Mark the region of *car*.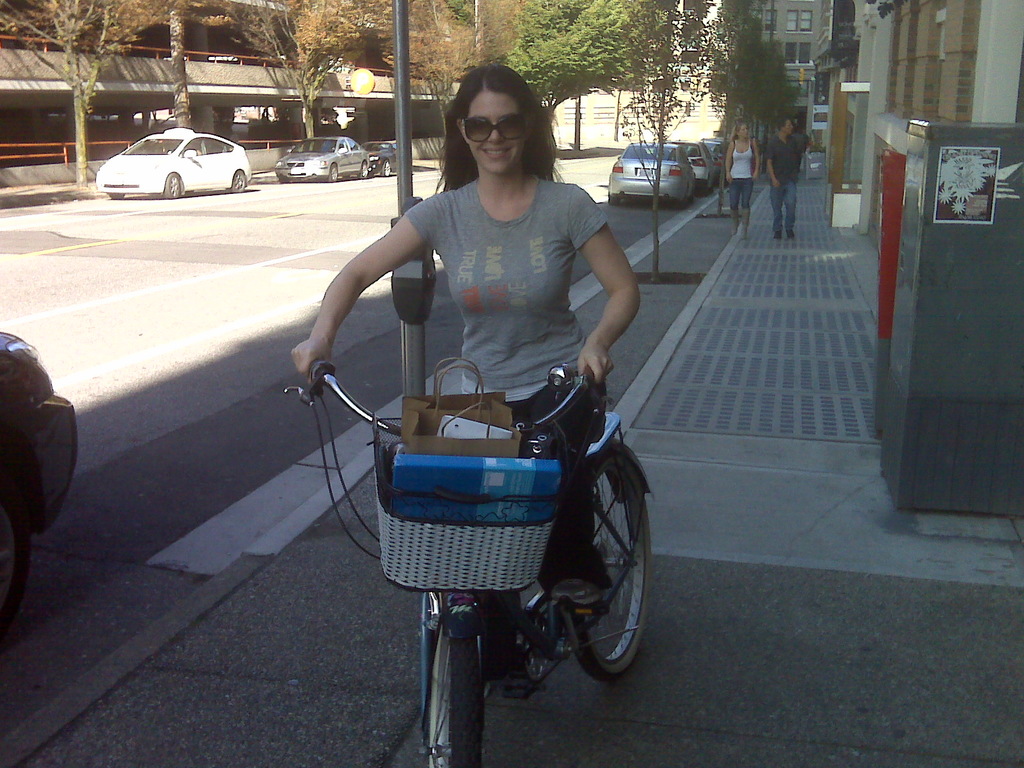
Region: (x1=705, y1=137, x2=725, y2=180).
